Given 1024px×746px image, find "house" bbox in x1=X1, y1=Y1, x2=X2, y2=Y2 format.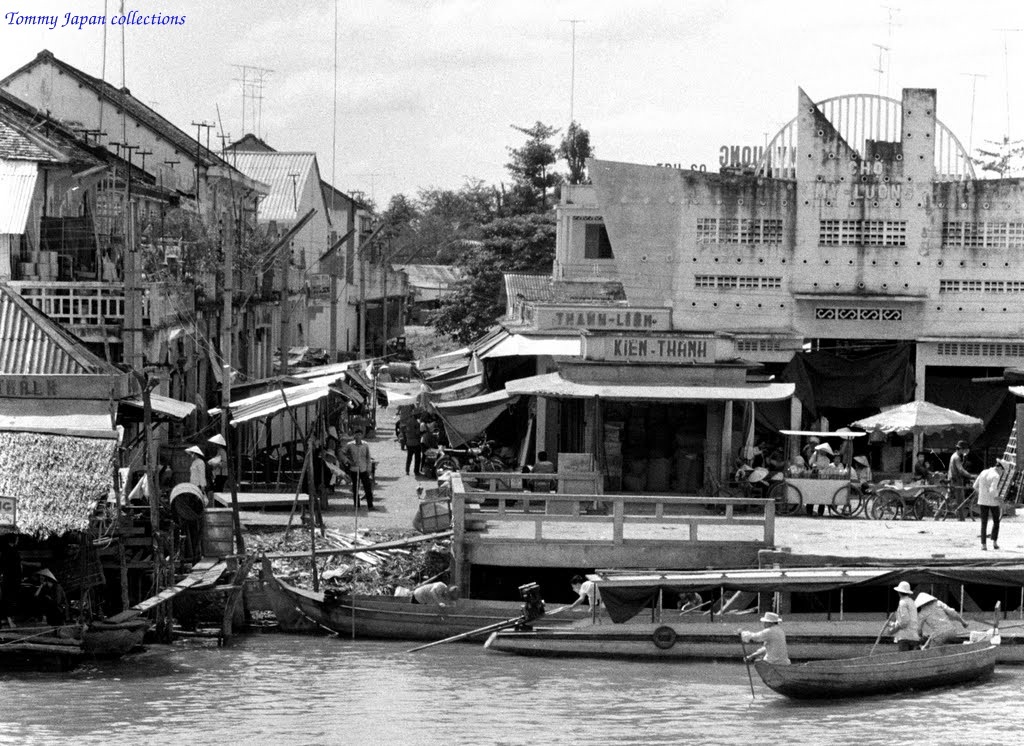
x1=227, y1=146, x2=340, y2=361.
